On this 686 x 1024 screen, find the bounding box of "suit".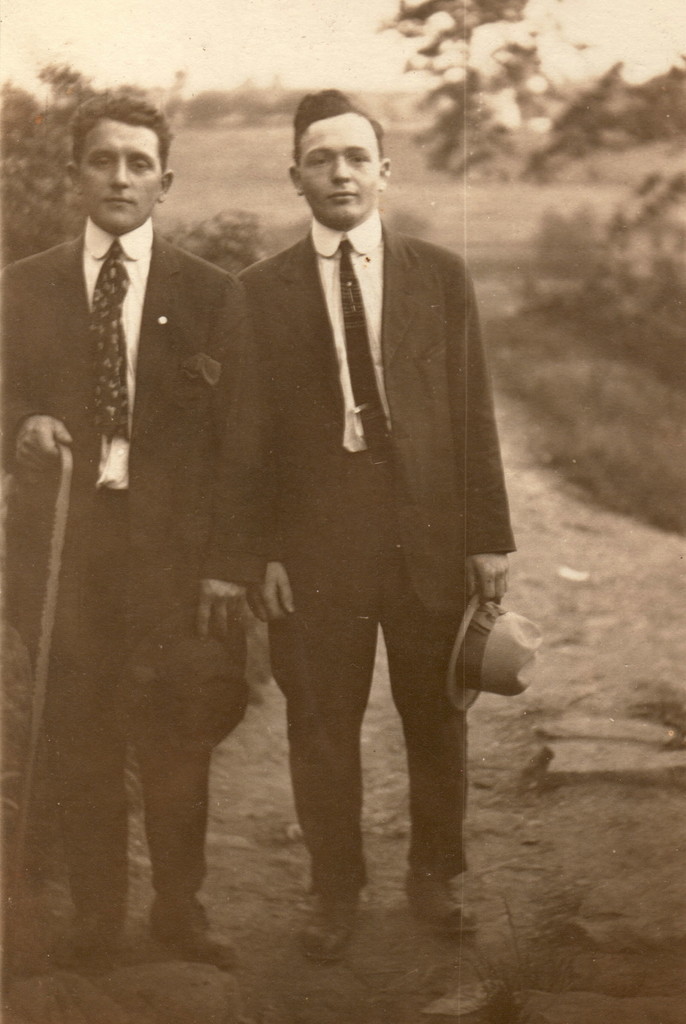
Bounding box: bbox=(0, 218, 272, 917).
